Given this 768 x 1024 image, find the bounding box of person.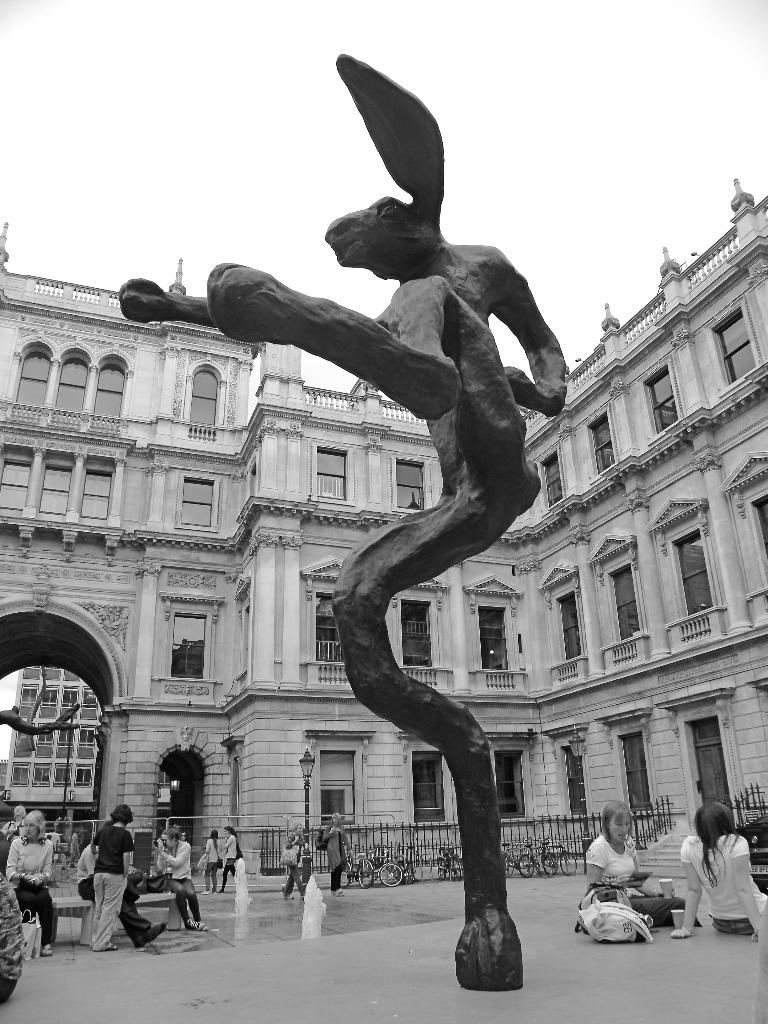
0:865:27:1003.
